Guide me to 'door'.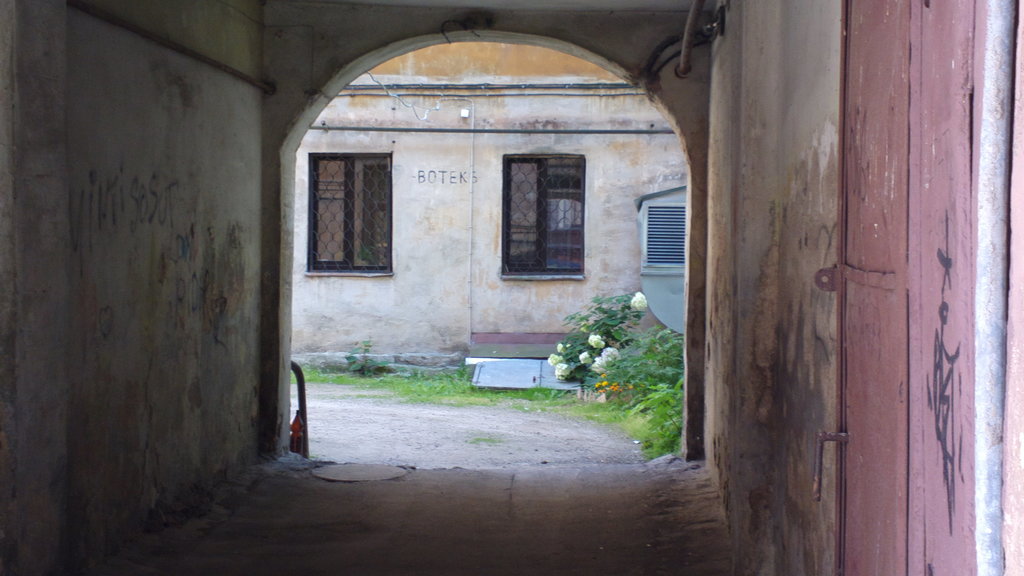
Guidance: crop(809, 0, 905, 575).
